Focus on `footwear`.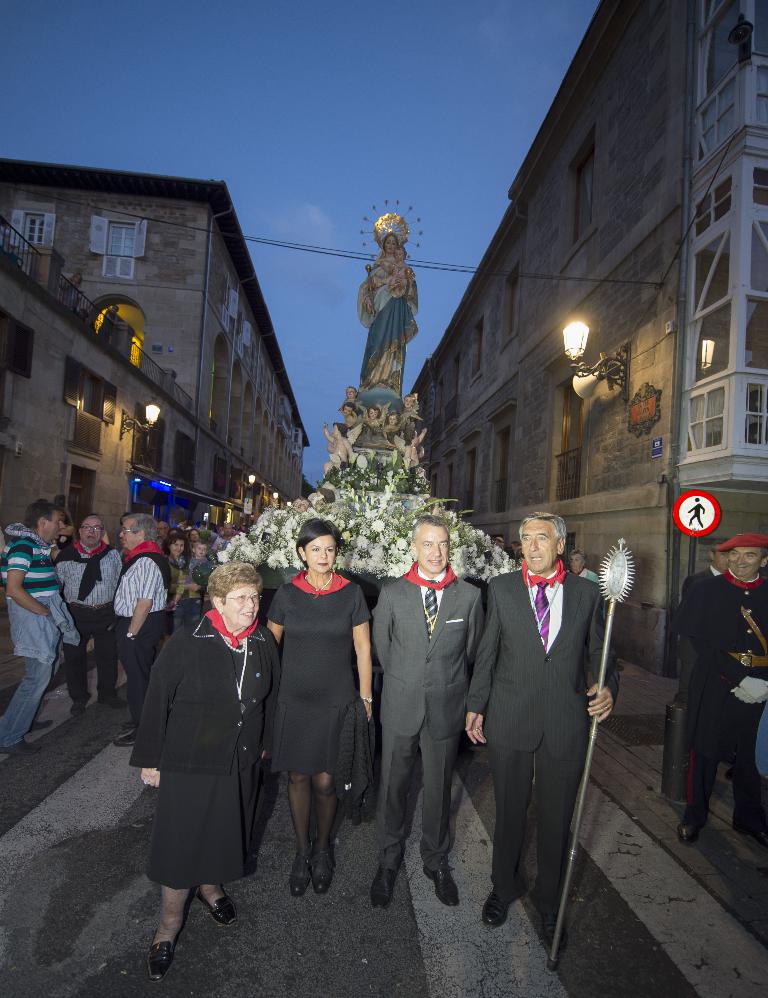
Focused at 118,732,137,747.
